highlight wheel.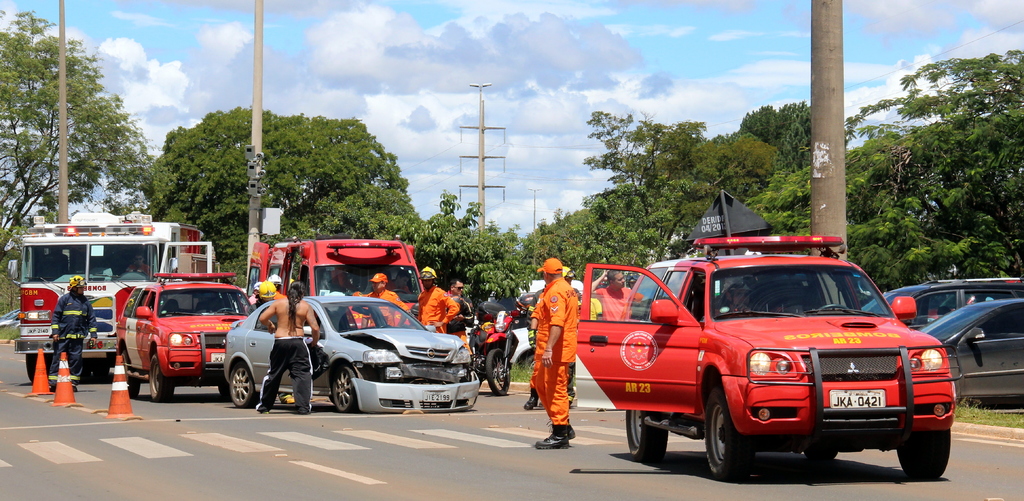
Highlighted region: rect(333, 369, 356, 411).
